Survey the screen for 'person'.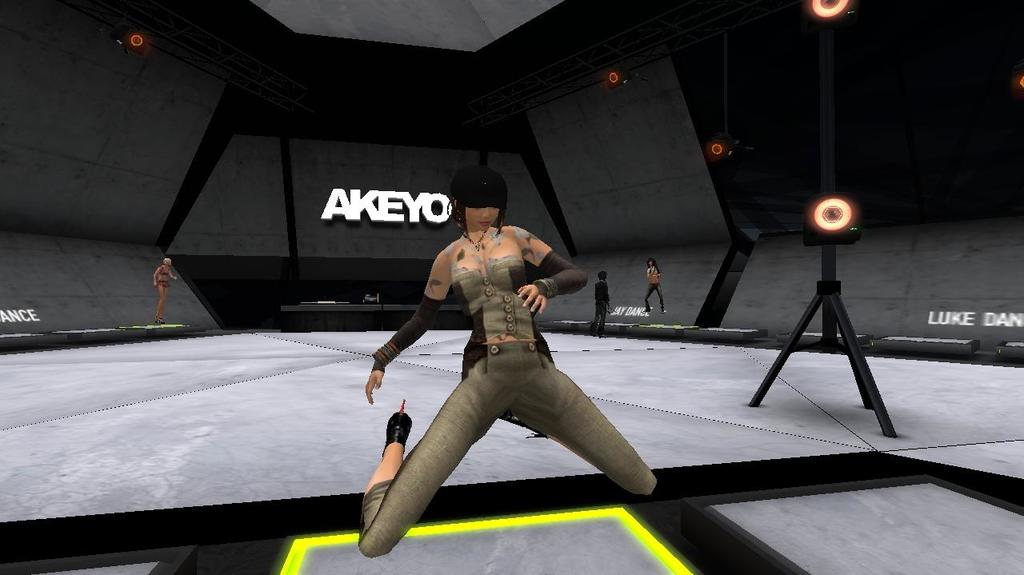
Survey found: select_region(594, 269, 609, 333).
